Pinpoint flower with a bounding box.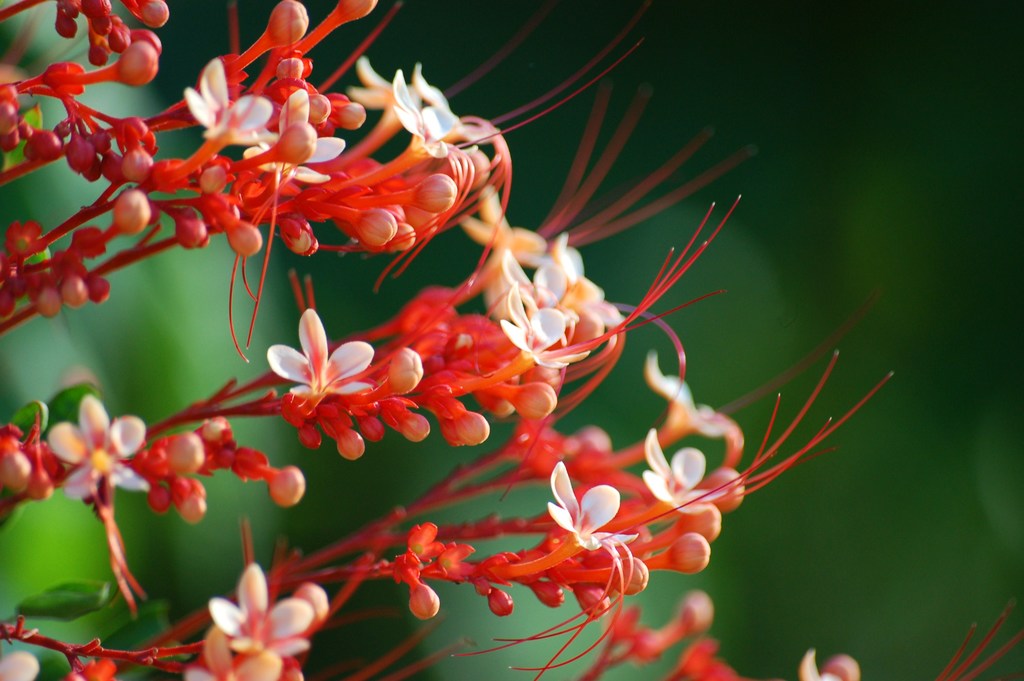
<bbox>644, 426, 732, 513</bbox>.
